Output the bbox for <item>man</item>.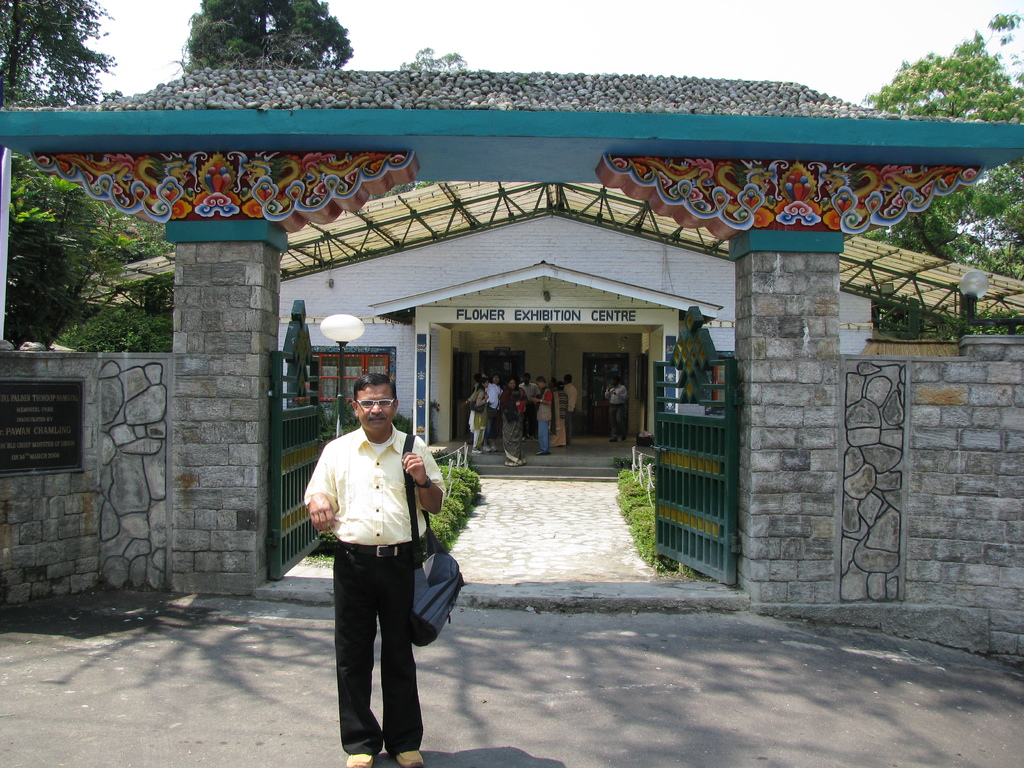
<box>300,367,447,748</box>.
